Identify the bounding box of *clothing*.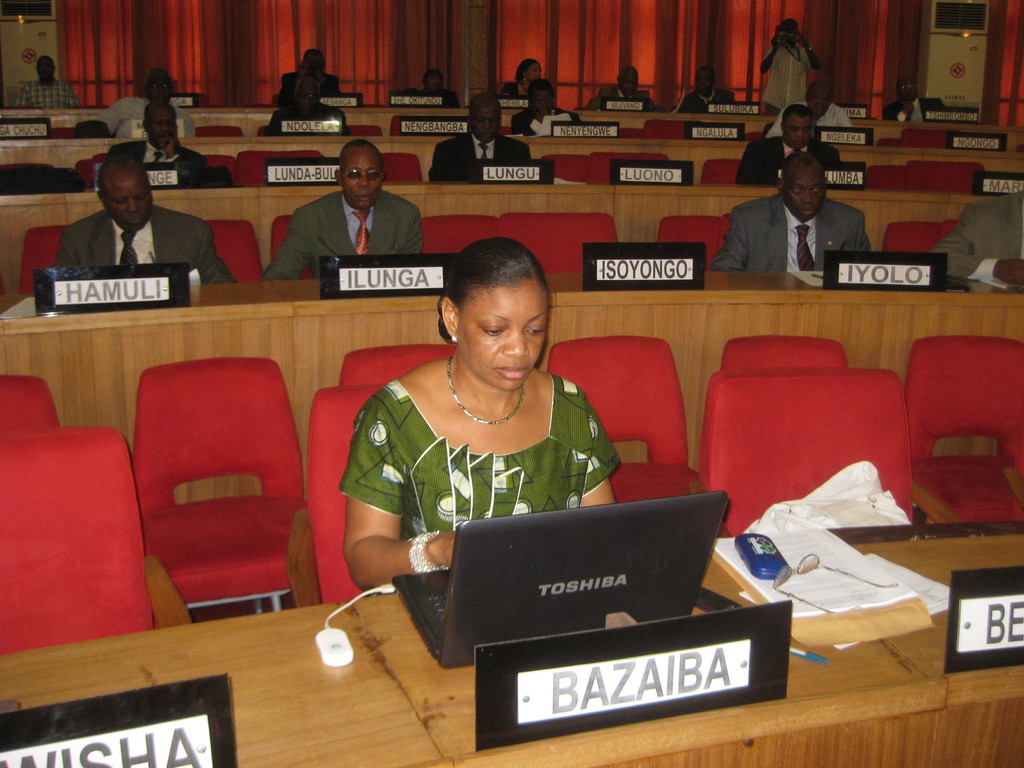
bbox=(102, 93, 192, 143).
